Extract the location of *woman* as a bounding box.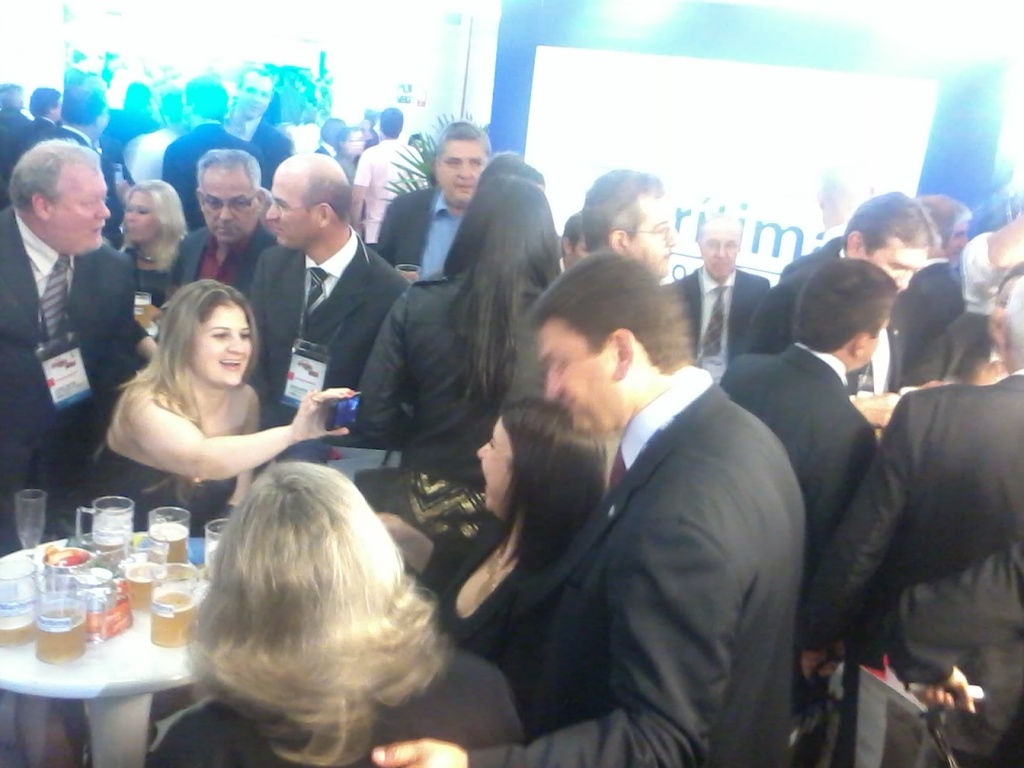
box(377, 402, 614, 667).
